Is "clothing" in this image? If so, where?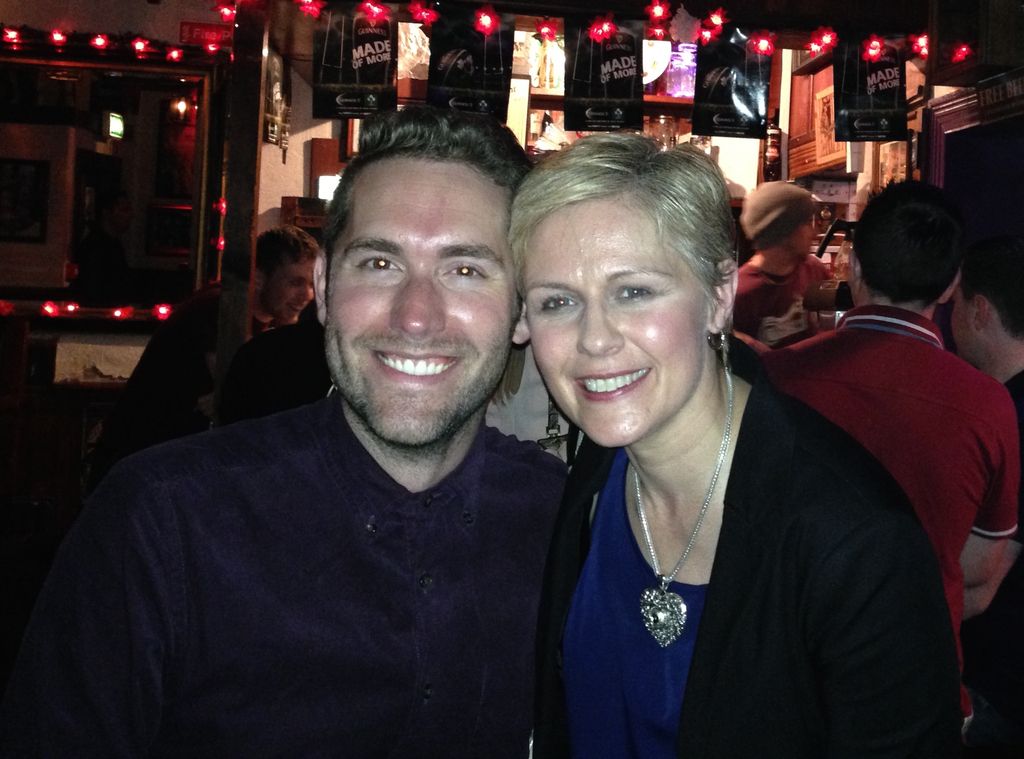
Yes, at box=[725, 252, 849, 346].
